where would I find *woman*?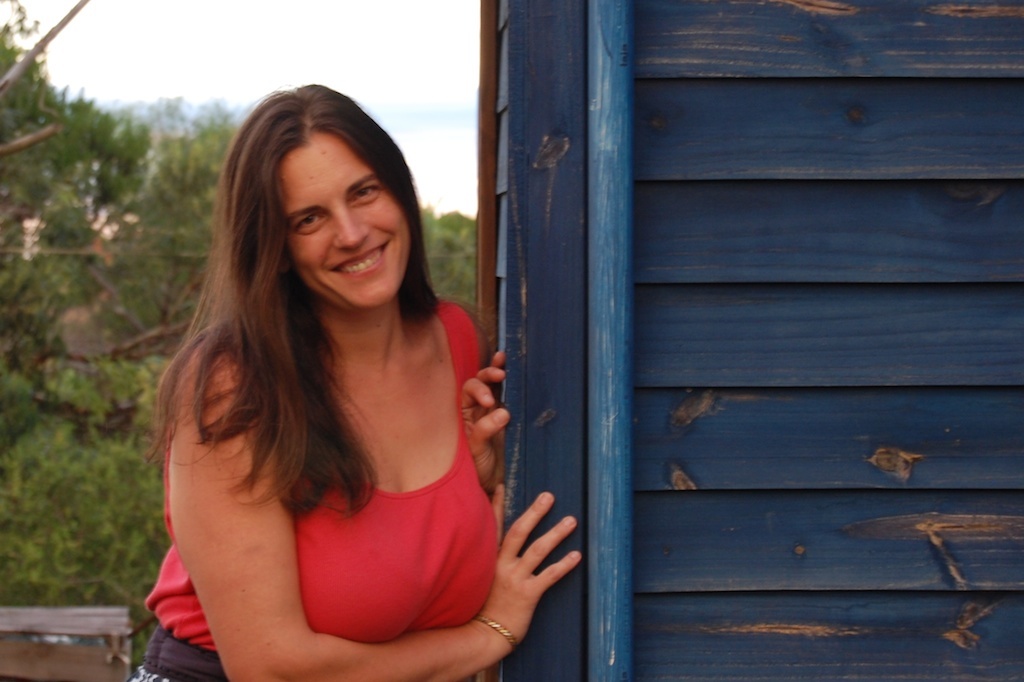
At (141,80,544,681).
